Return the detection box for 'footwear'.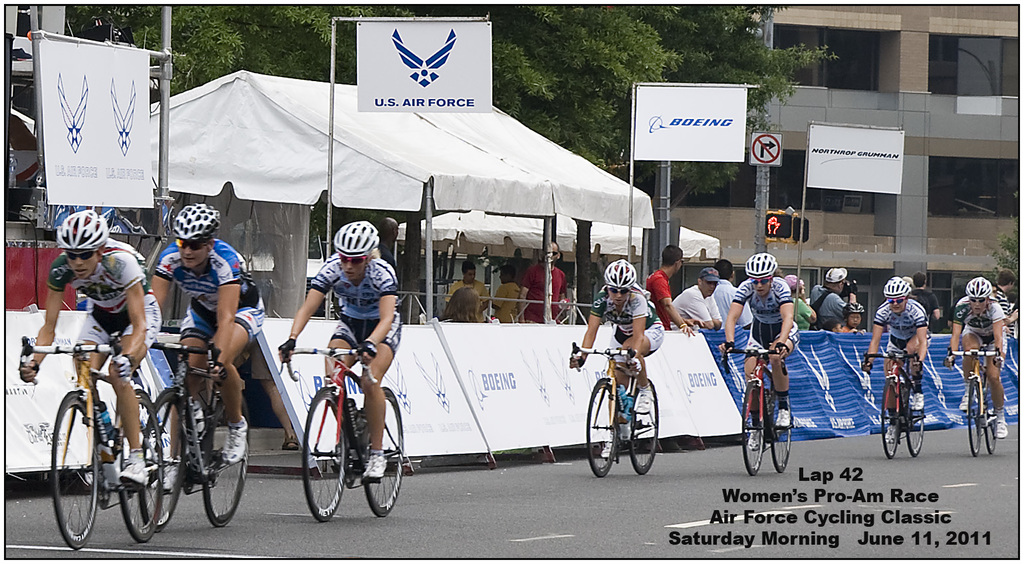
<box>226,416,245,466</box>.
